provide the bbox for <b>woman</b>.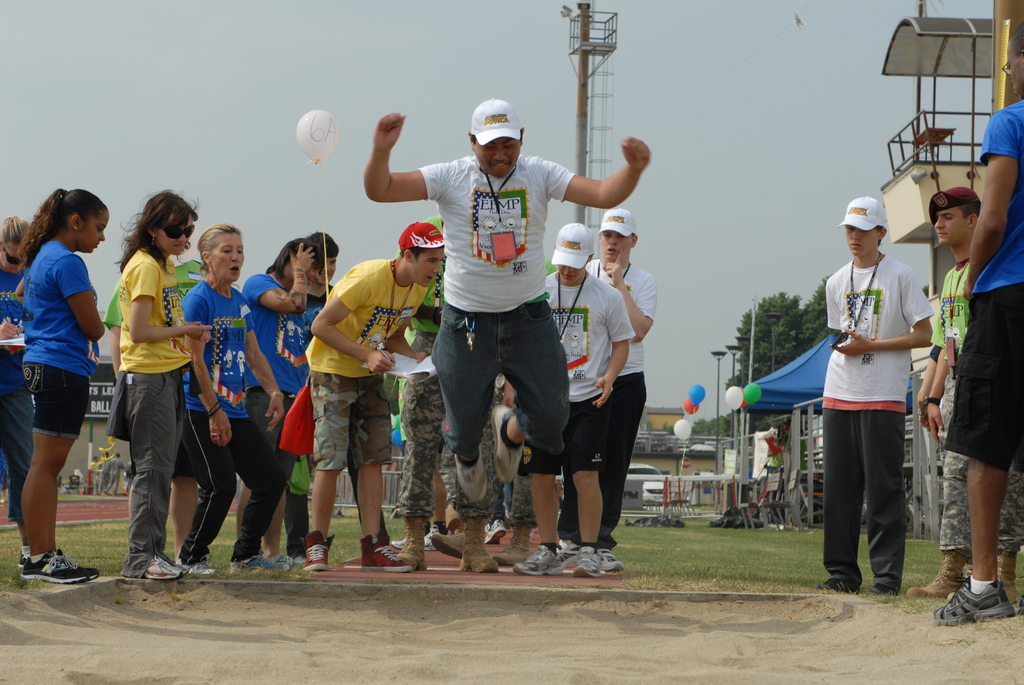
locate(180, 226, 285, 575).
